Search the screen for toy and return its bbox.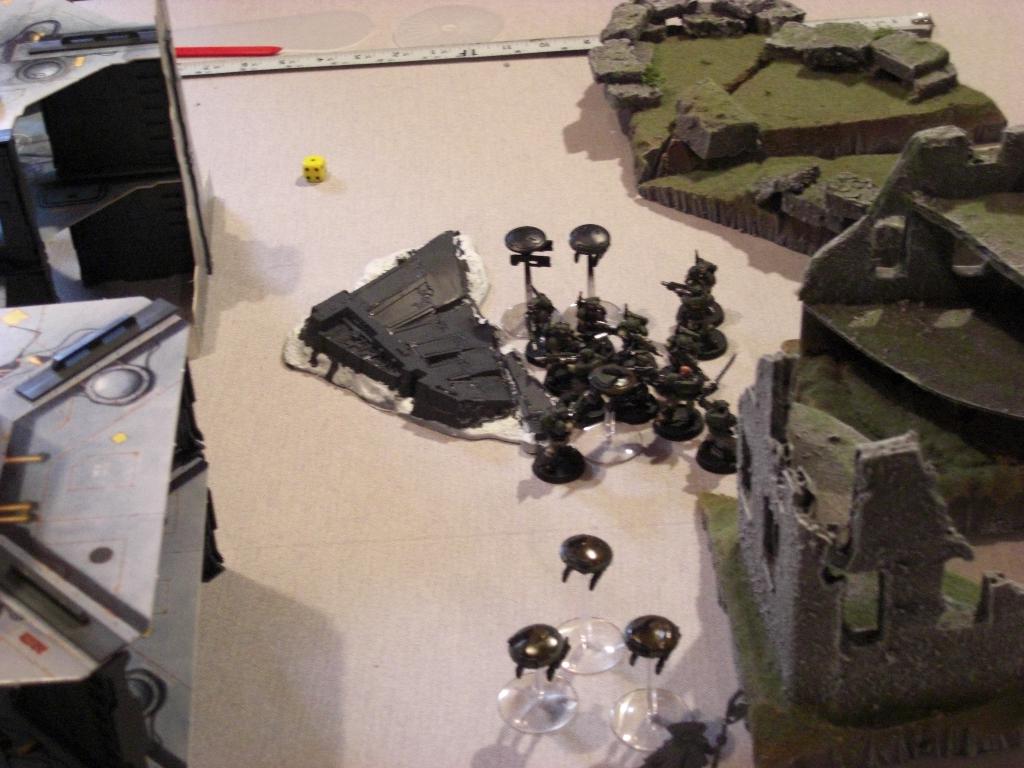
Found: left=298, top=155, right=329, bottom=184.
